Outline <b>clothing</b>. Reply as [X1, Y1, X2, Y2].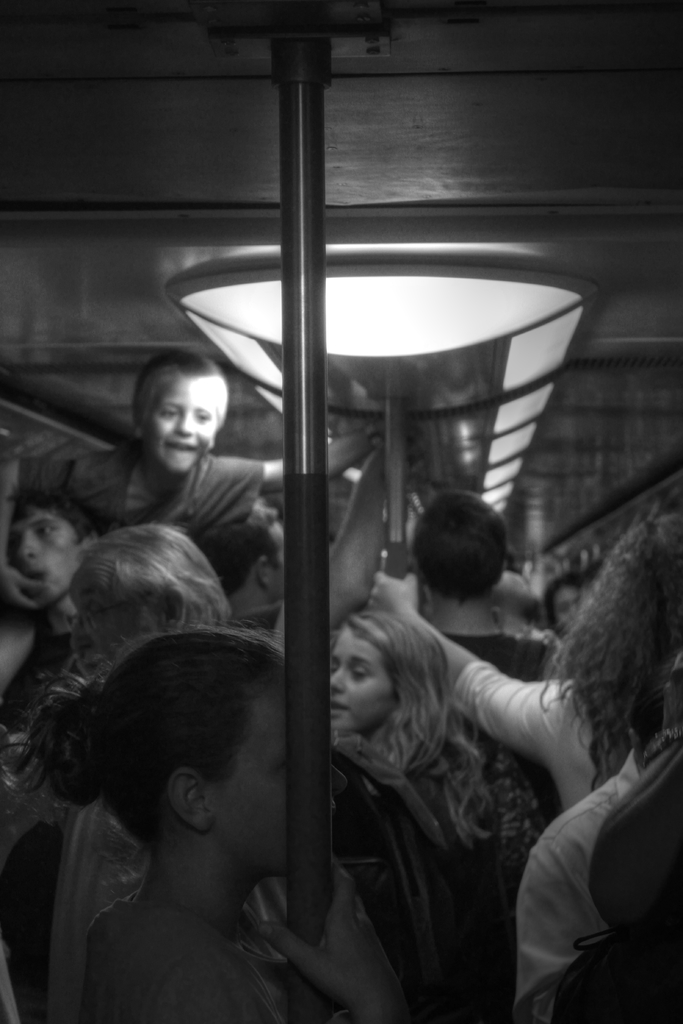
[86, 895, 286, 1021].
